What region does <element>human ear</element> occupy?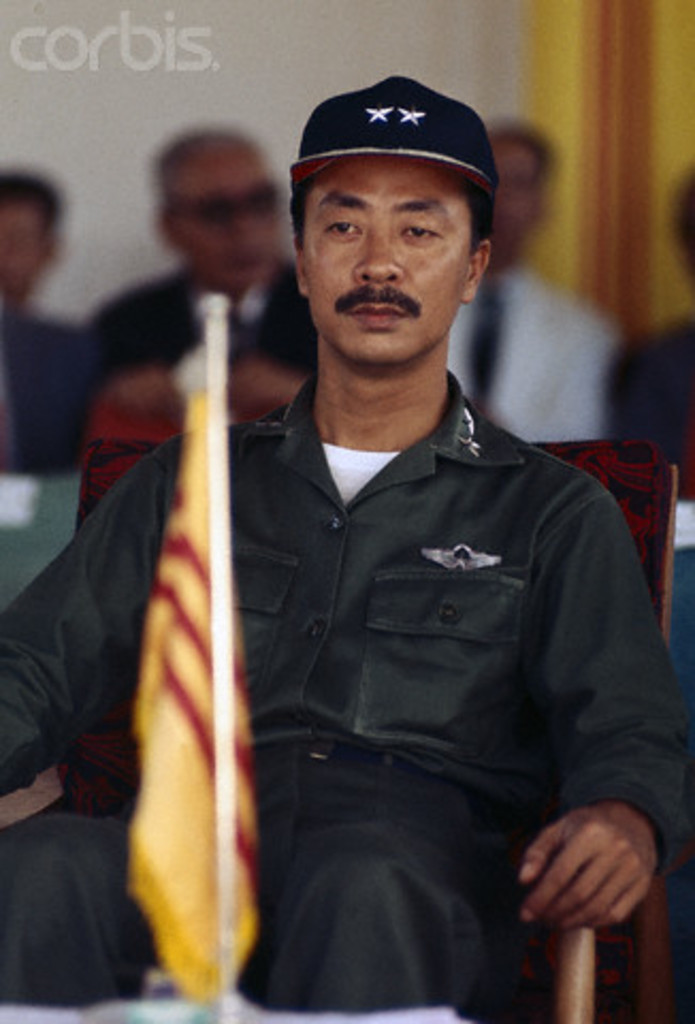
[465, 239, 490, 303].
